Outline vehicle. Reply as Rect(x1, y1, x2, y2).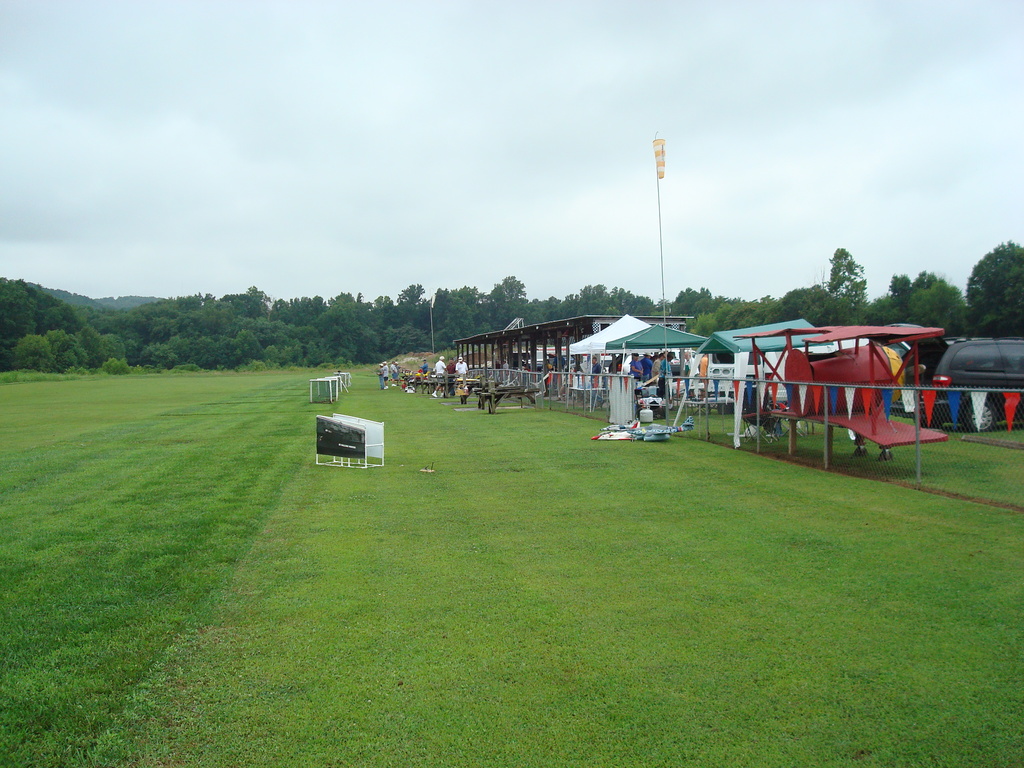
Rect(921, 330, 1018, 431).
